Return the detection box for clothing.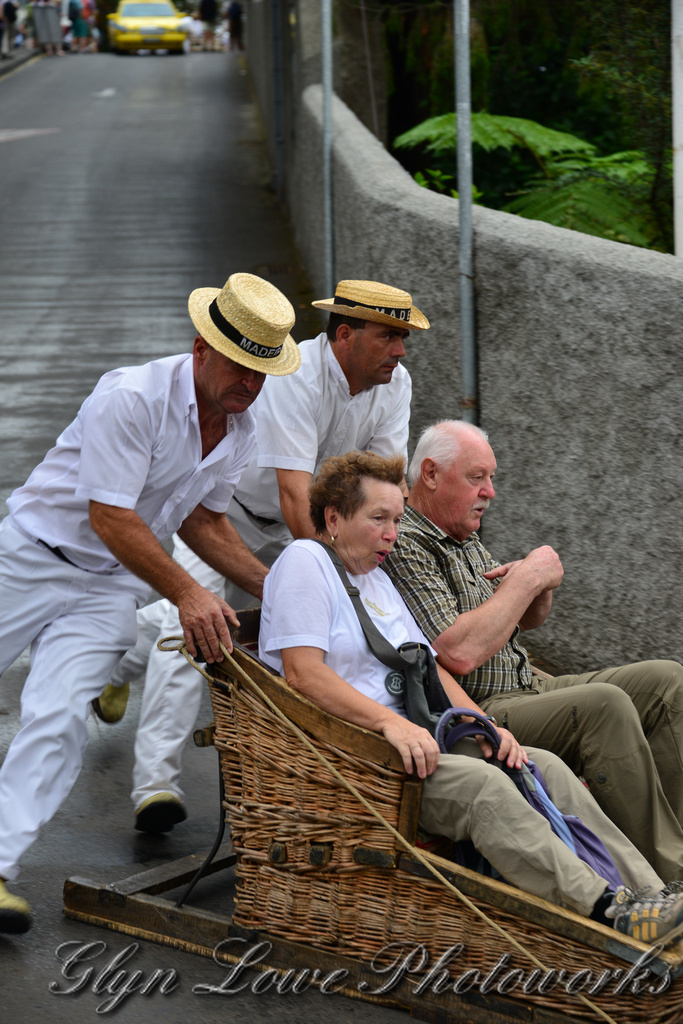
(113,338,409,799).
